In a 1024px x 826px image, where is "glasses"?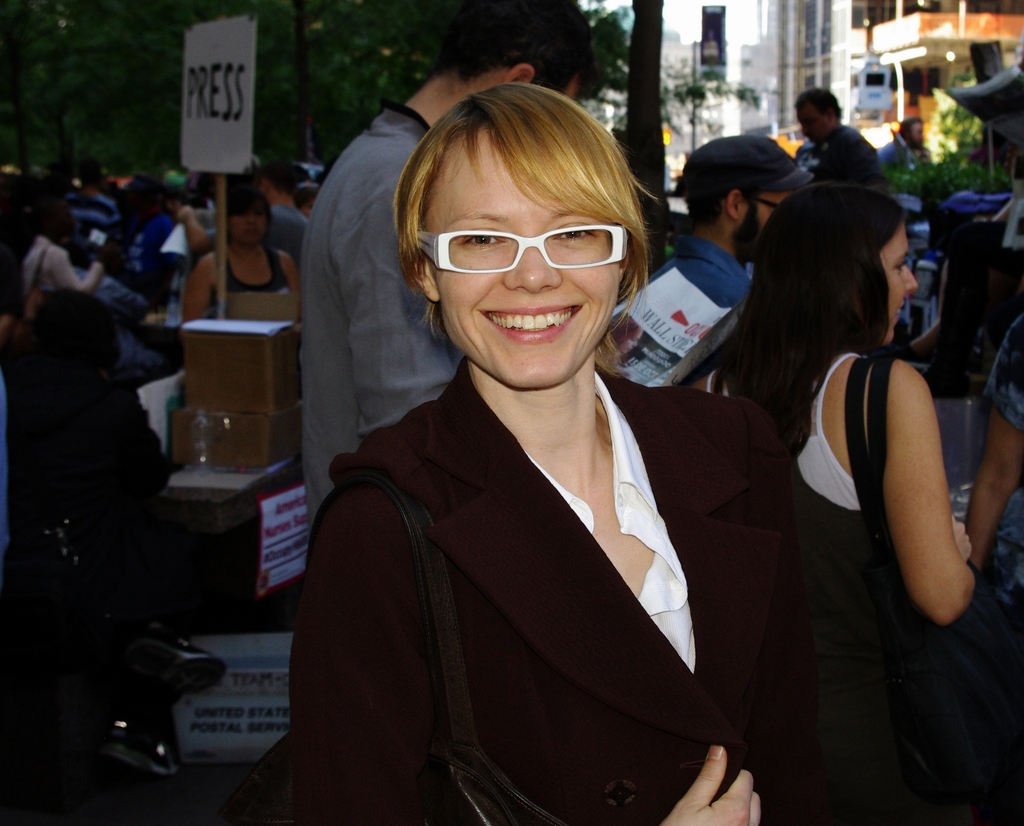
(421, 206, 654, 284).
